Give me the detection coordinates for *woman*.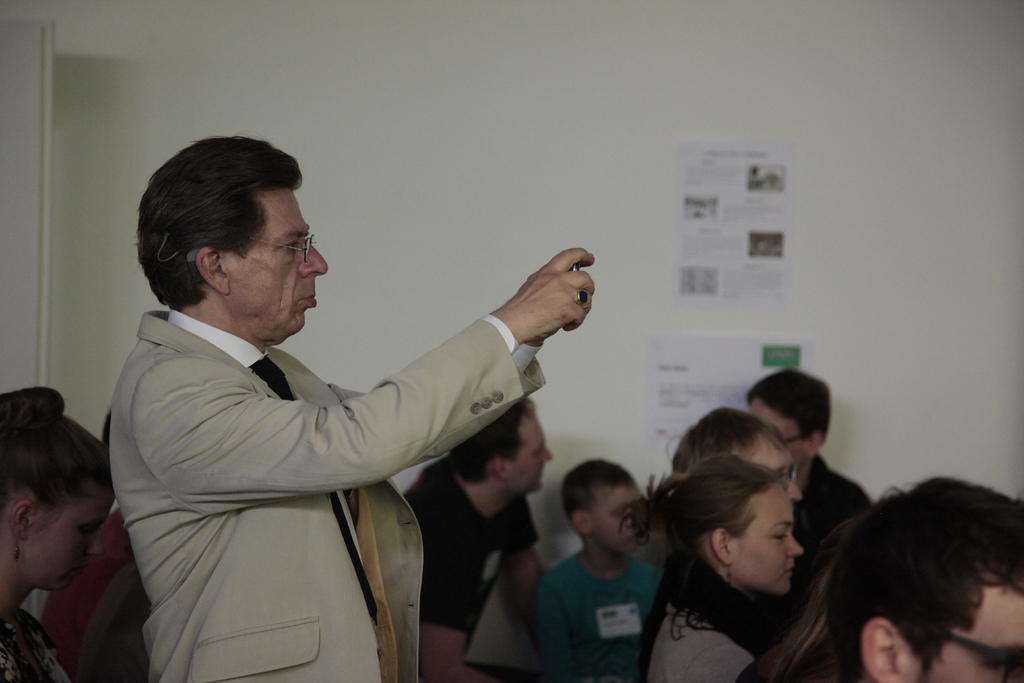
[x1=656, y1=422, x2=860, y2=682].
